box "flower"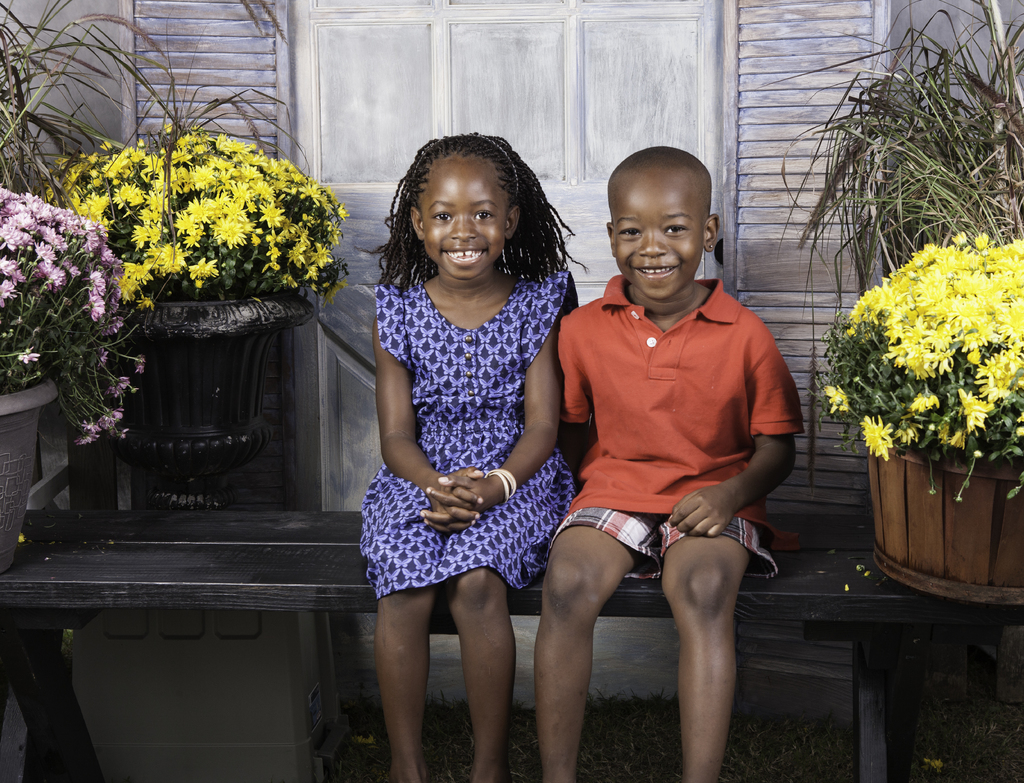
(103,407,122,424)
